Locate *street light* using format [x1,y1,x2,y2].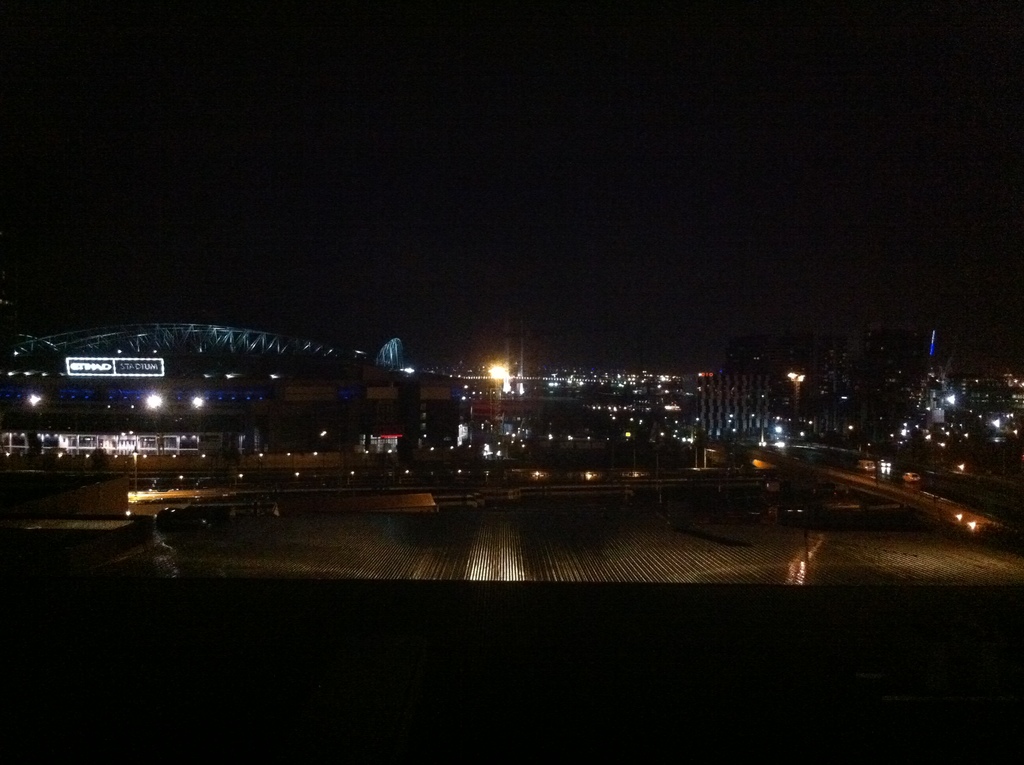
[316,451,320,466].
